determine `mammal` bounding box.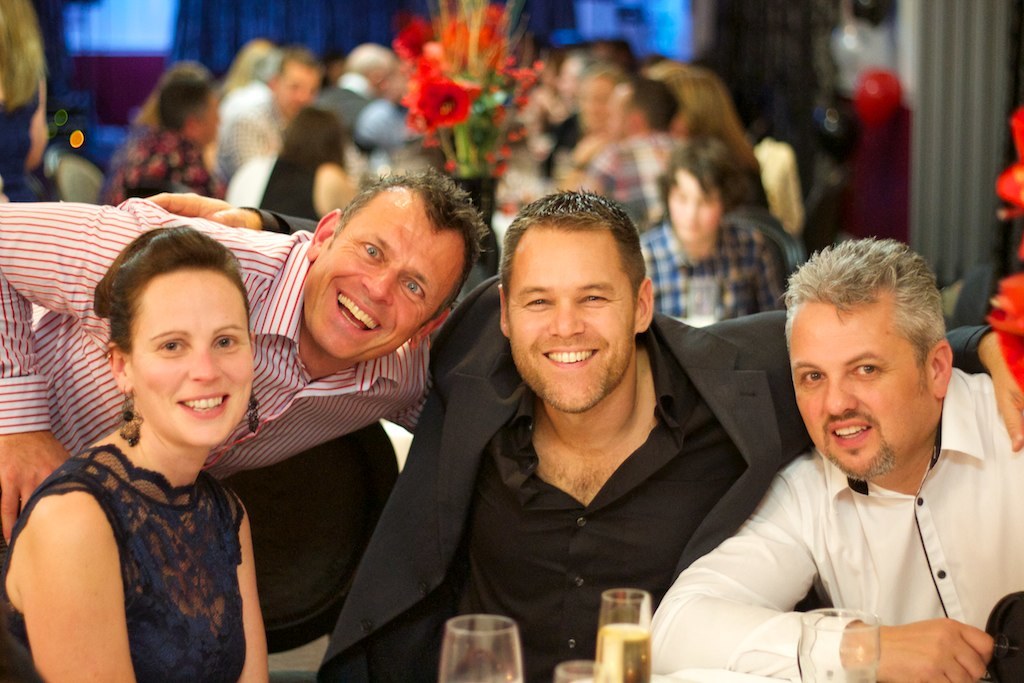
Determined: bbox(143, 183, 1023, 682).
